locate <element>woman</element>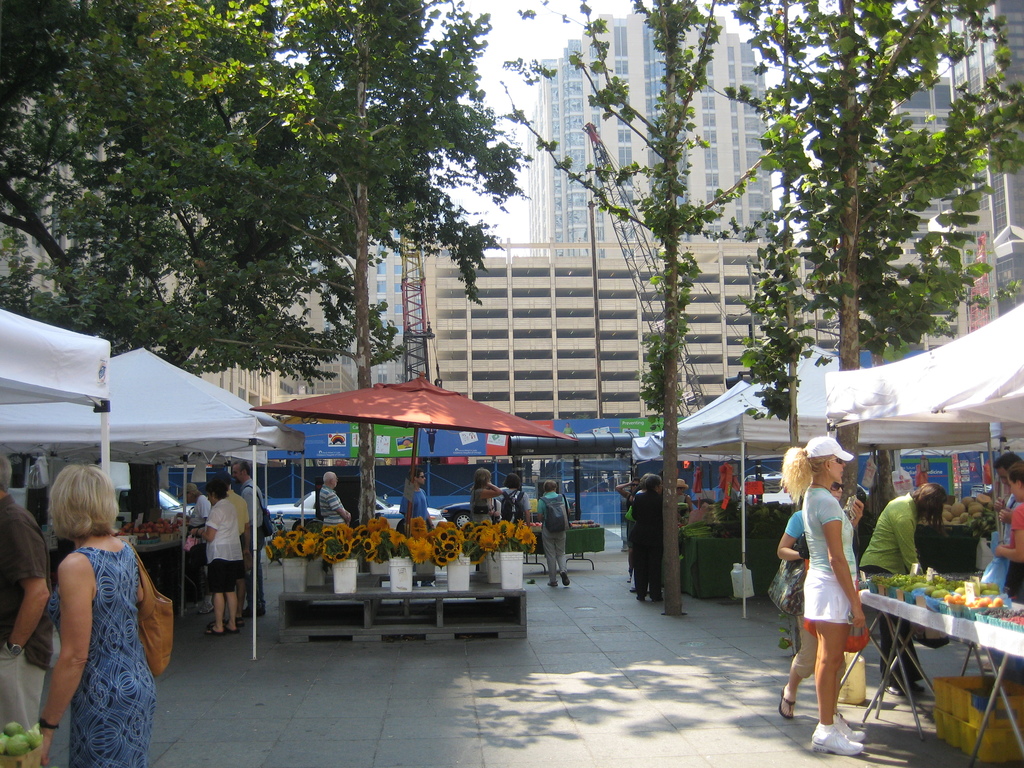
locate(195, 482, 243, 637)
